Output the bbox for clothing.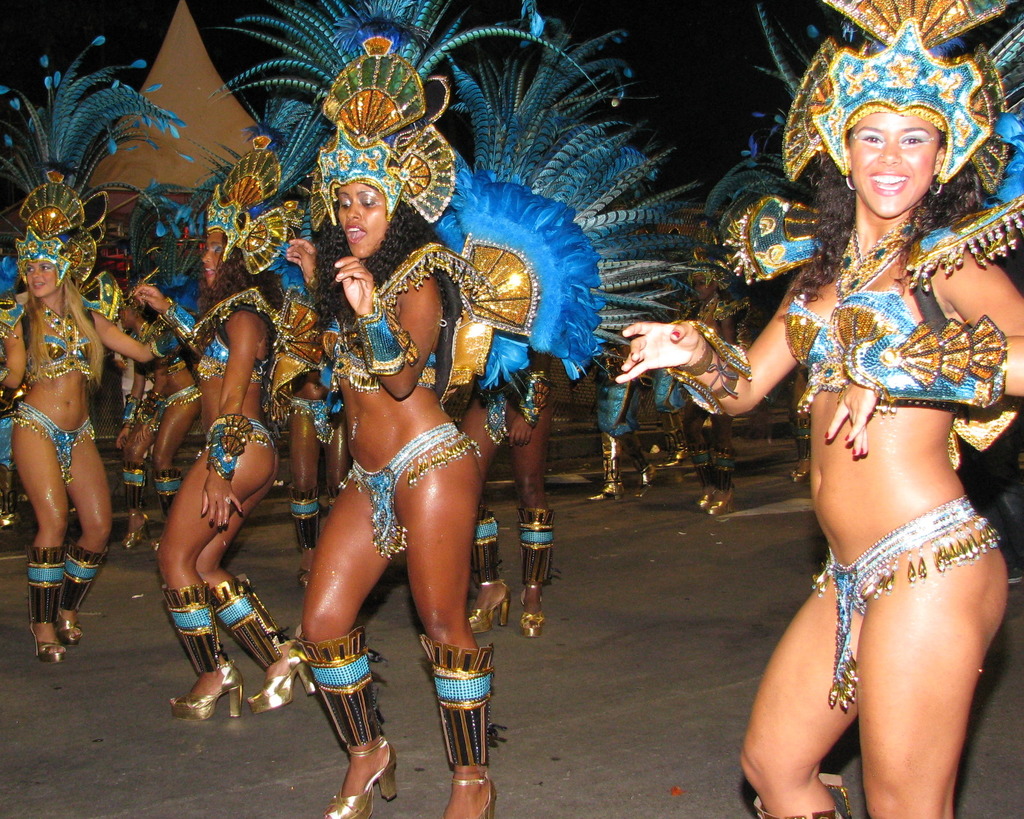
crop(650, 372, 689, 412).
